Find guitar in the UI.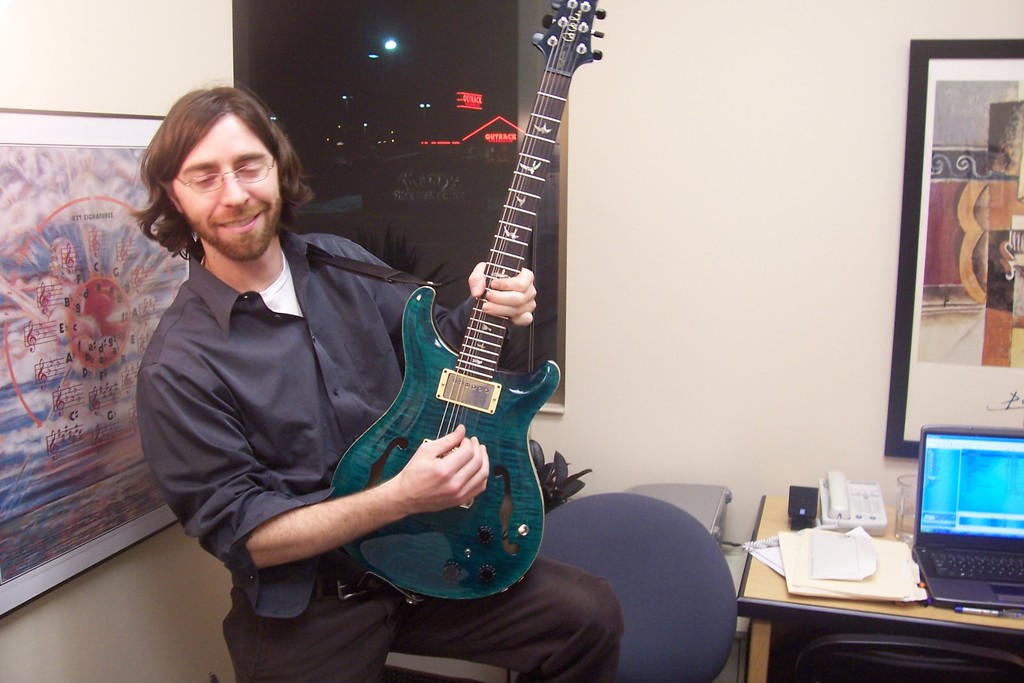
UI element at [336,0,605,579].
